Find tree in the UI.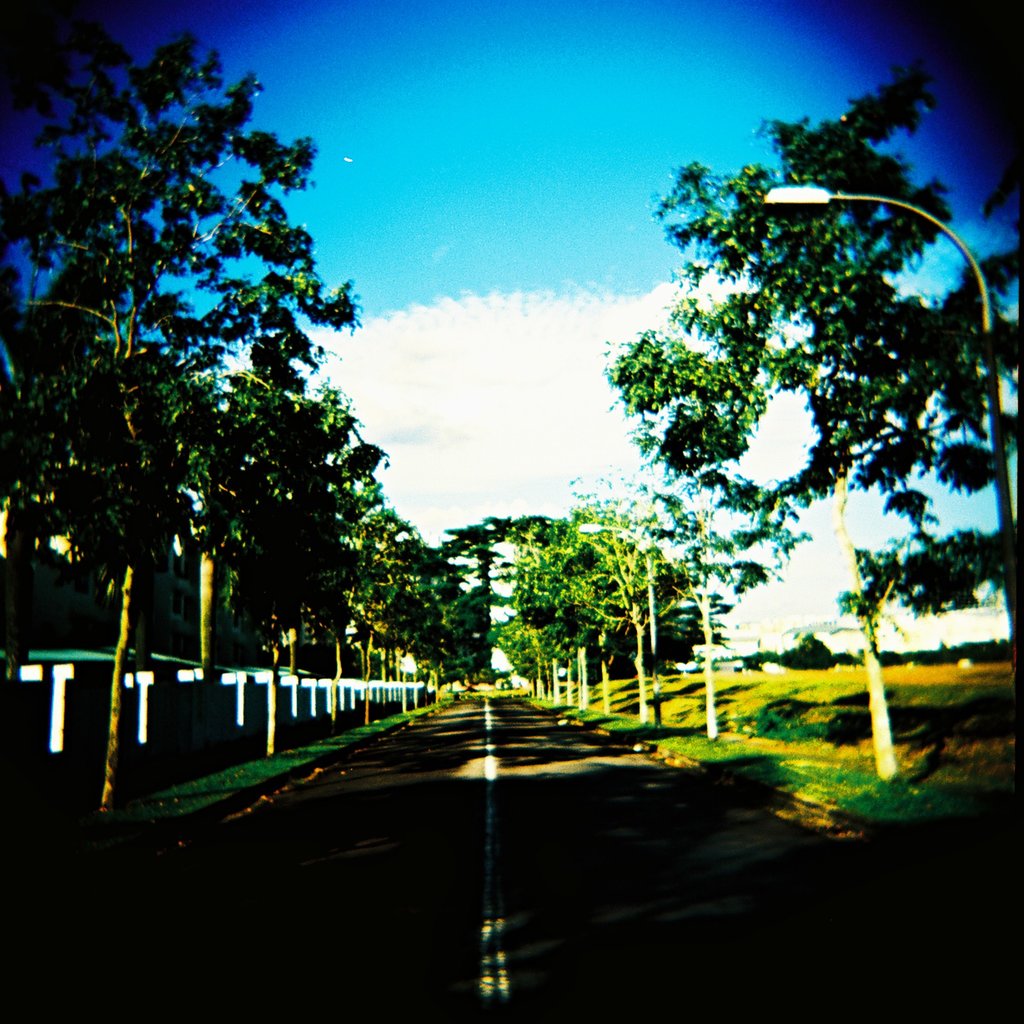
UI element at BBox(609, 99, 940, 790).
